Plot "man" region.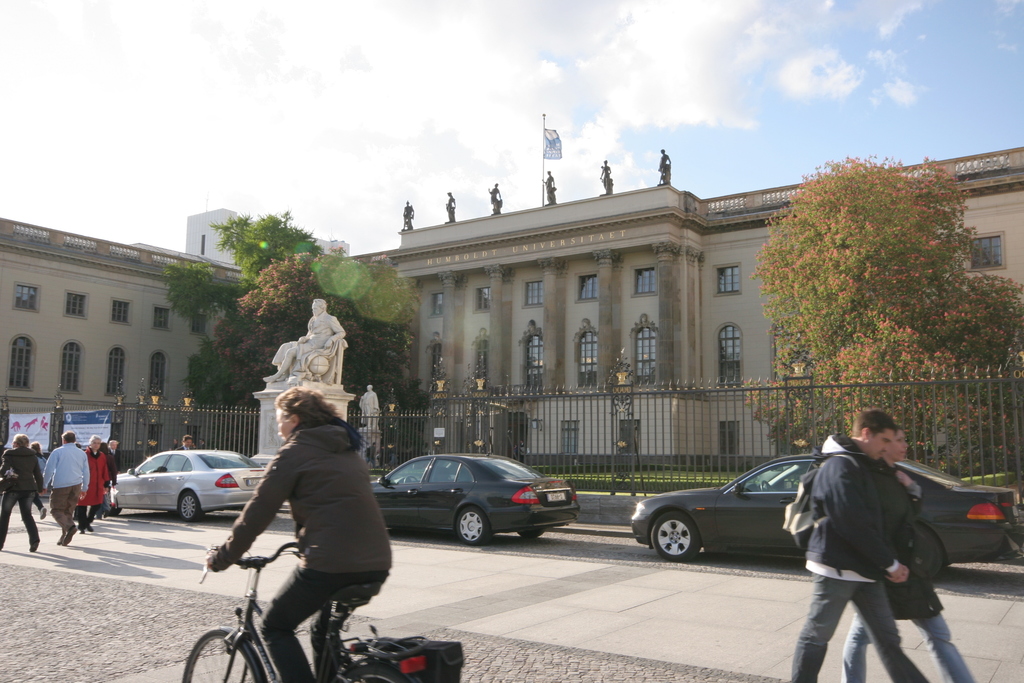
Plotted at locate(105, 436, 120, 483).
